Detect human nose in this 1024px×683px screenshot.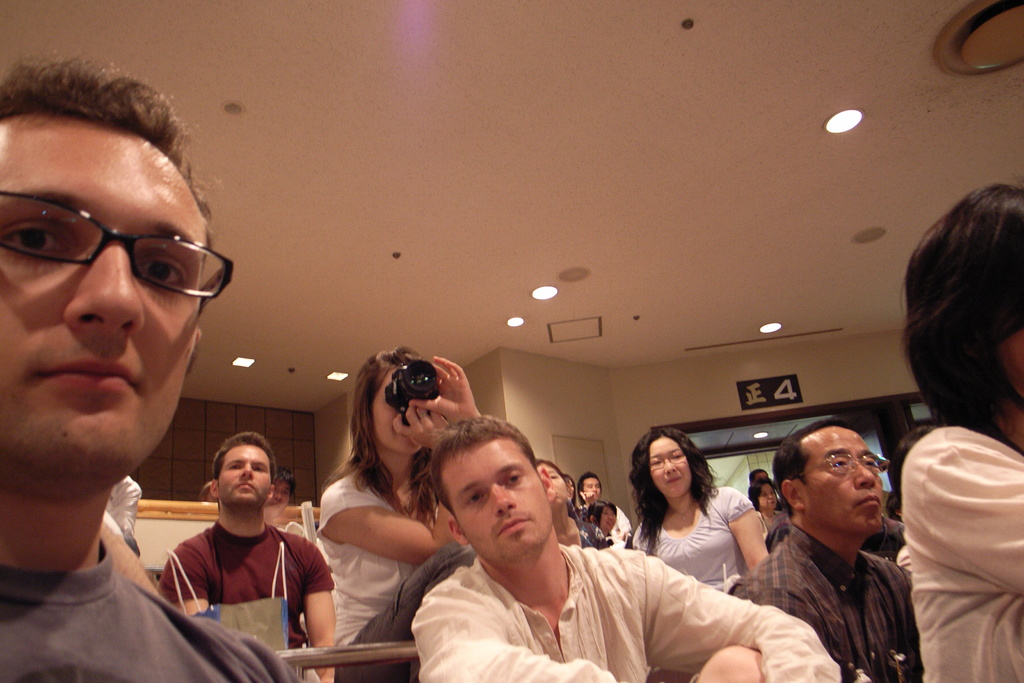
Detection: l=590, t=485, r=596, b=493.
